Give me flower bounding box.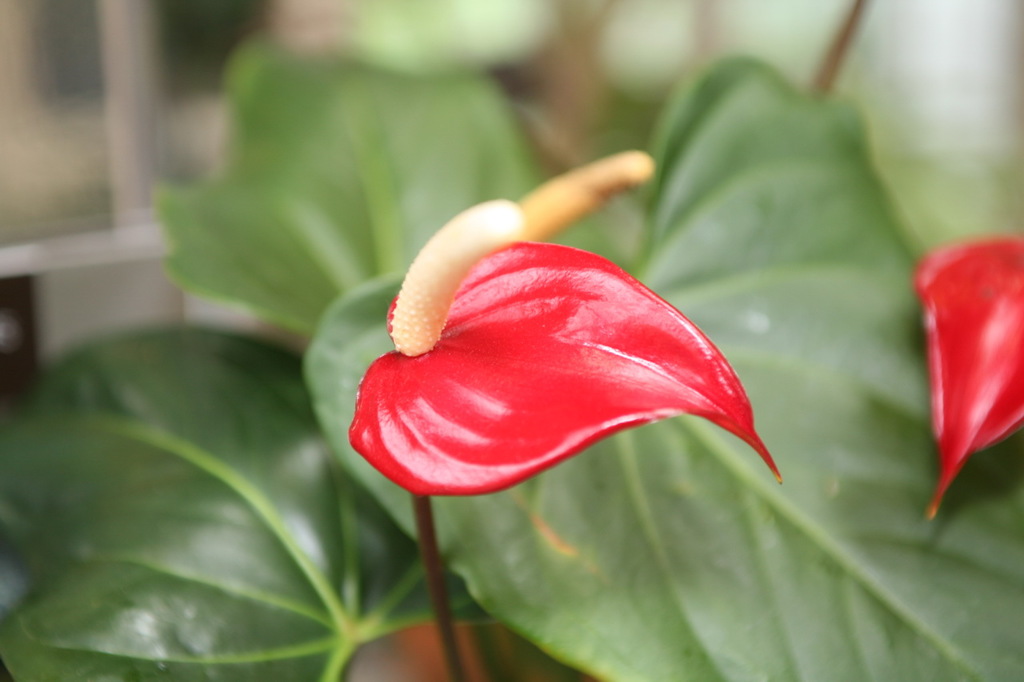
(left=349, top=193, right=778, bottom=505).
